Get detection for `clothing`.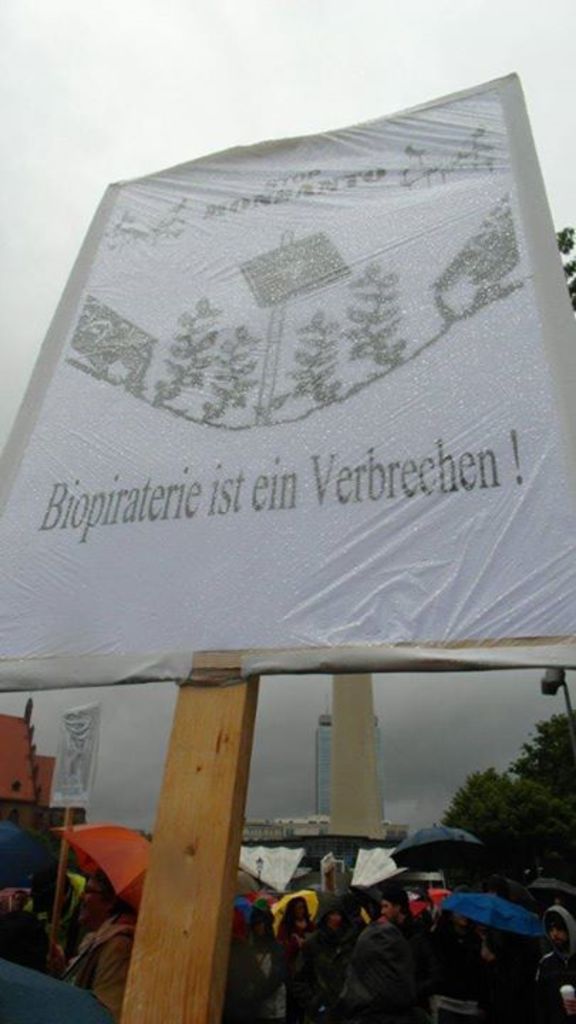
Detection: x1=222 y1=906 x2=276 y2=1023.
